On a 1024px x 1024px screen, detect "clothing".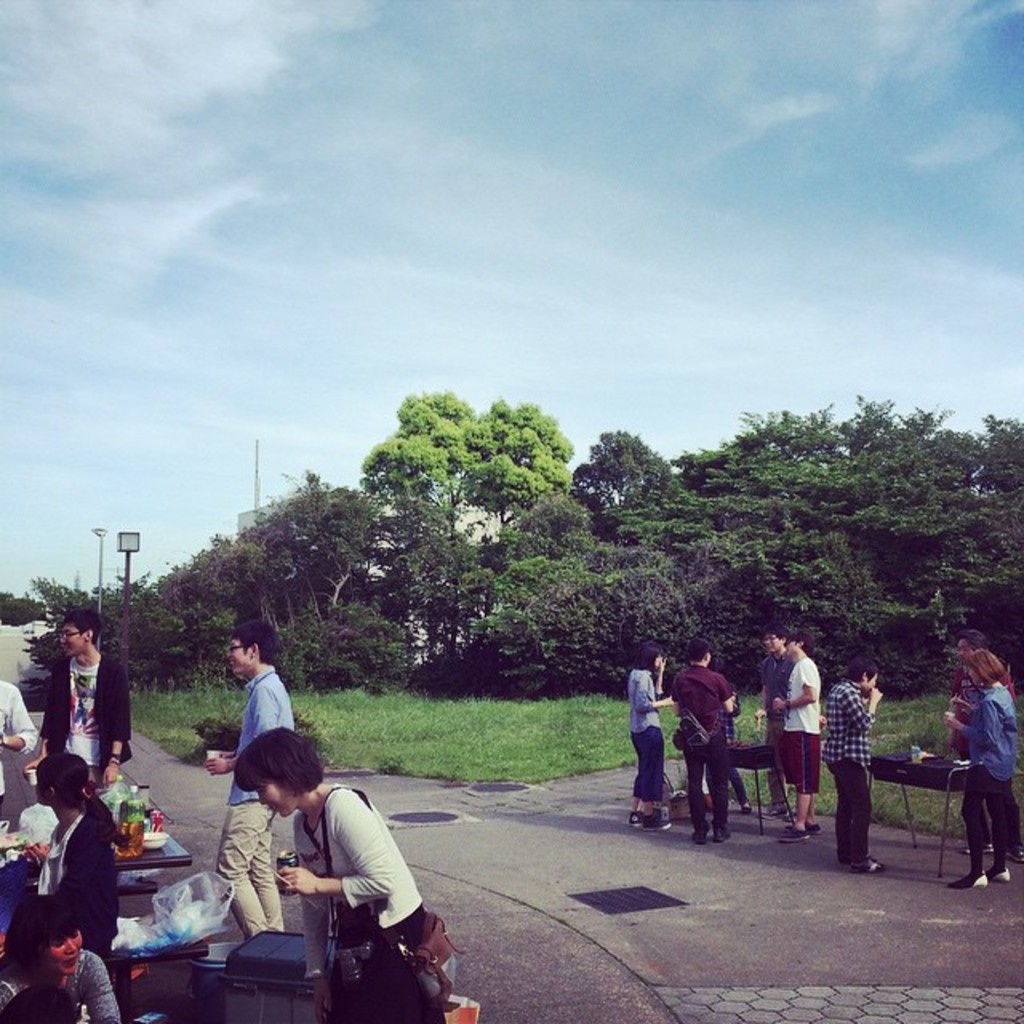
[x1=822, y1=672, x2=872, y2=859].
